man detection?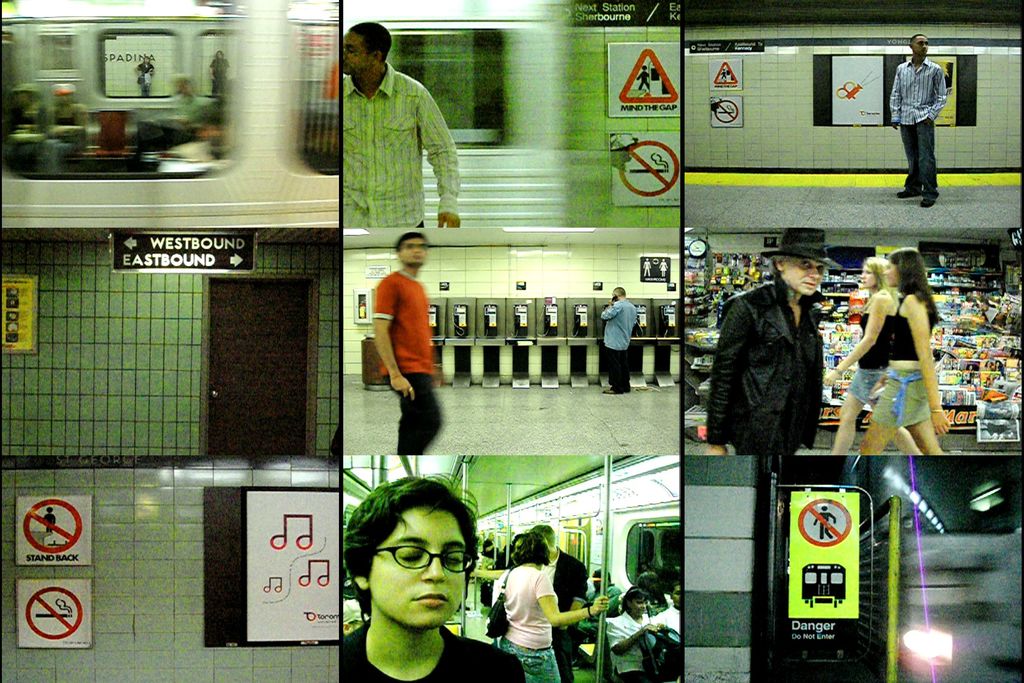
651 583 687 634
